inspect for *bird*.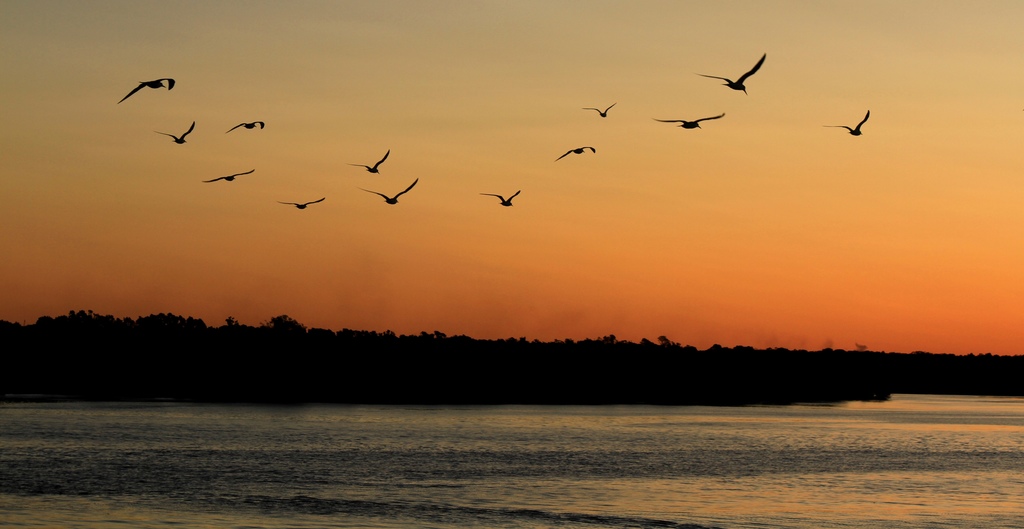
Inspection: left=149, top=117, right=194, bottom=146.
